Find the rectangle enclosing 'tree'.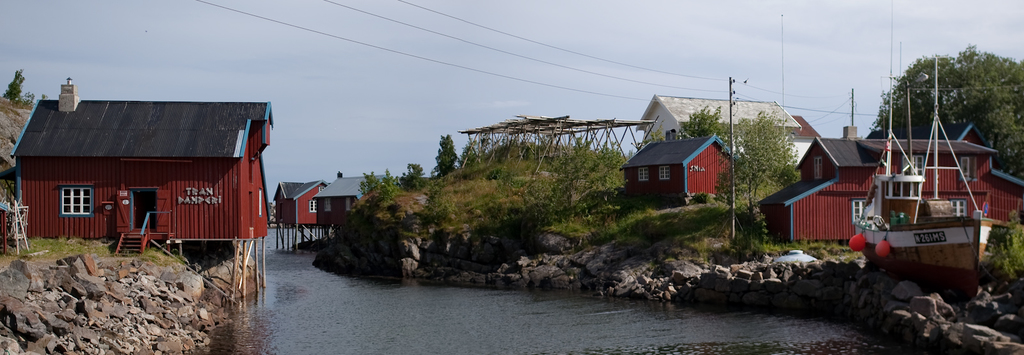
976,212,1023,287.
